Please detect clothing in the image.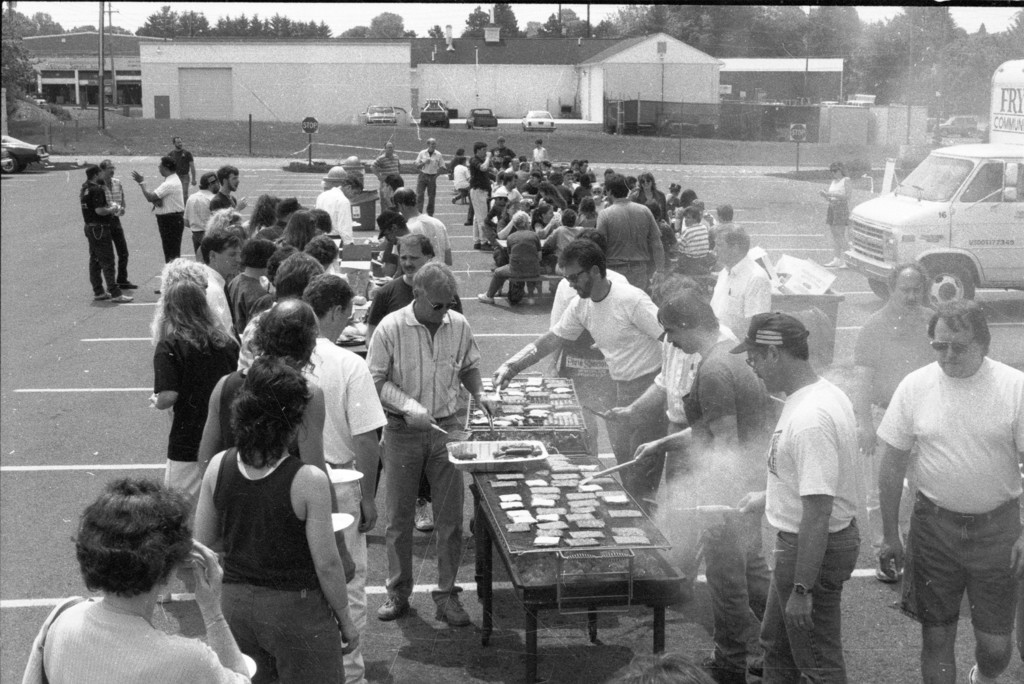
(x1=156, y1=328, x2=241, y2=526).
